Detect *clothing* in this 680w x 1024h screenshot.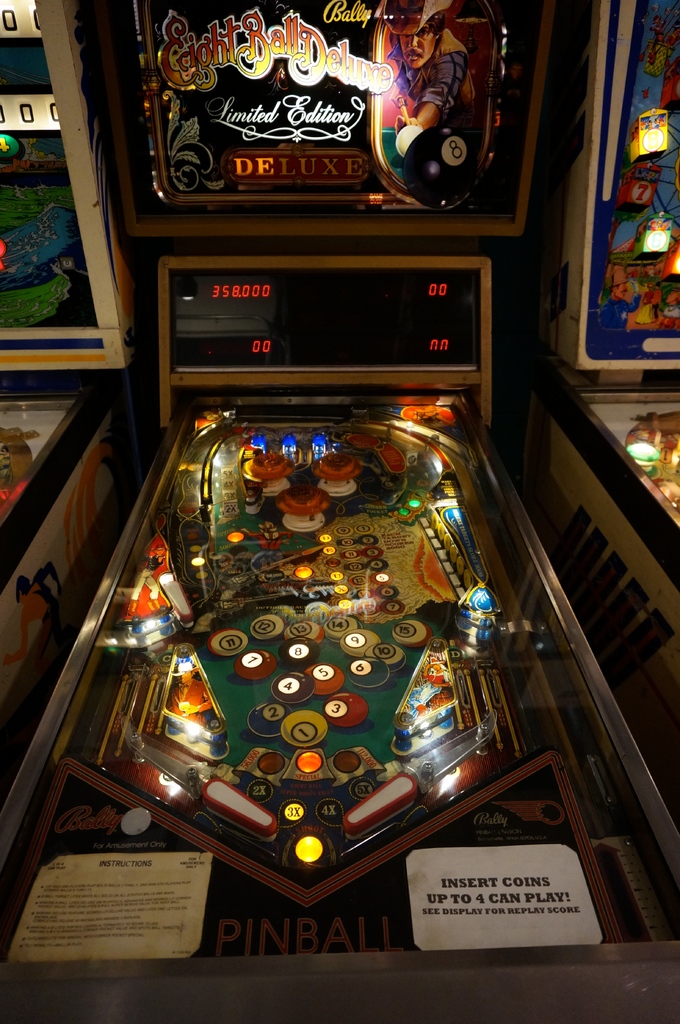
Detection: region(165, 679, 214, 728).
